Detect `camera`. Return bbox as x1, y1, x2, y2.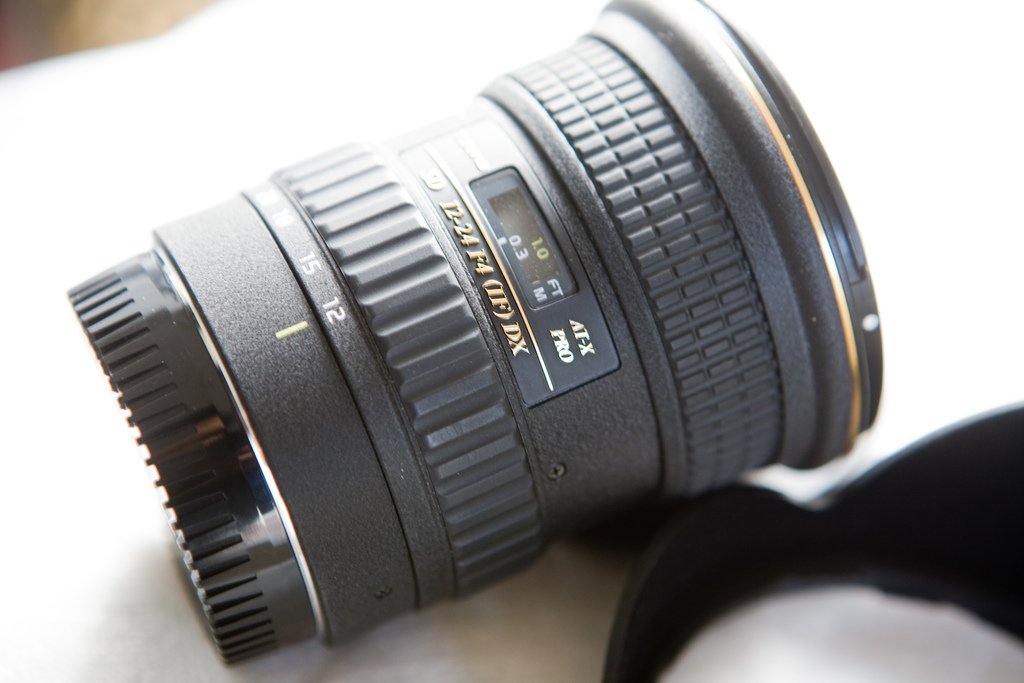
63, 0, 883, 672.
